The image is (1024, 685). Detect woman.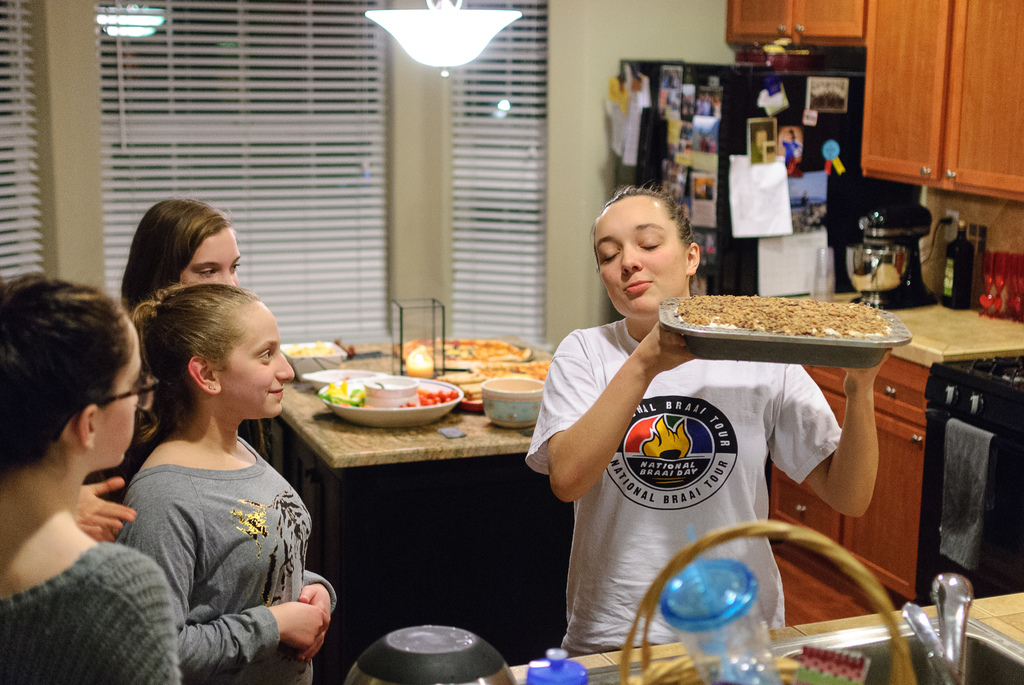
Detection: region(93, 257, 319, 683).
